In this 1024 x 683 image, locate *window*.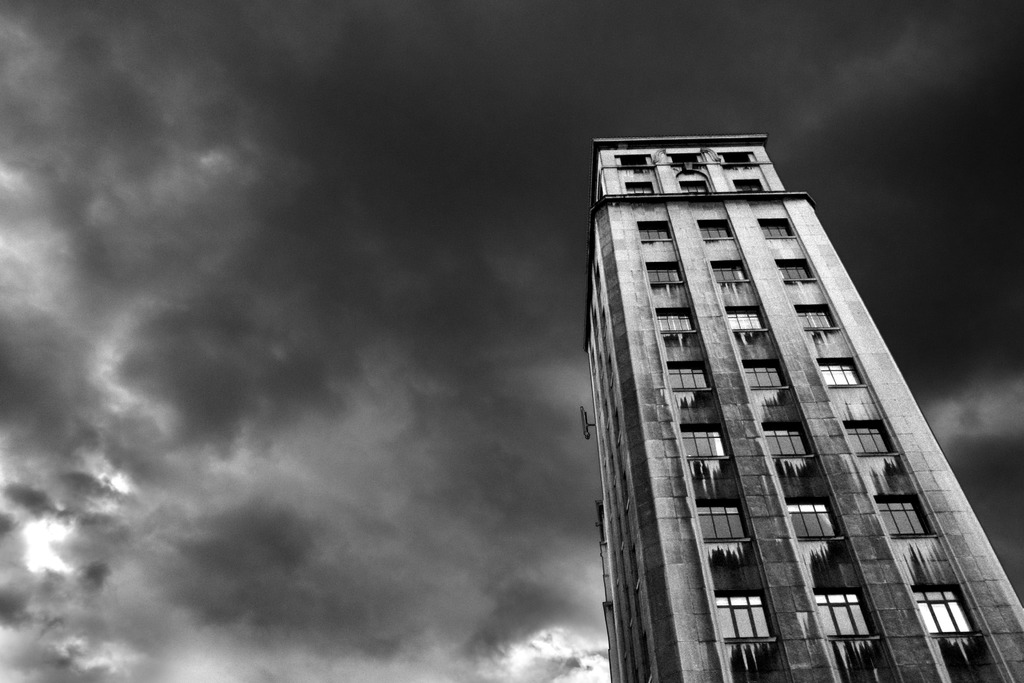
Bounding box: bbox=(627, 180, 652, 194).
